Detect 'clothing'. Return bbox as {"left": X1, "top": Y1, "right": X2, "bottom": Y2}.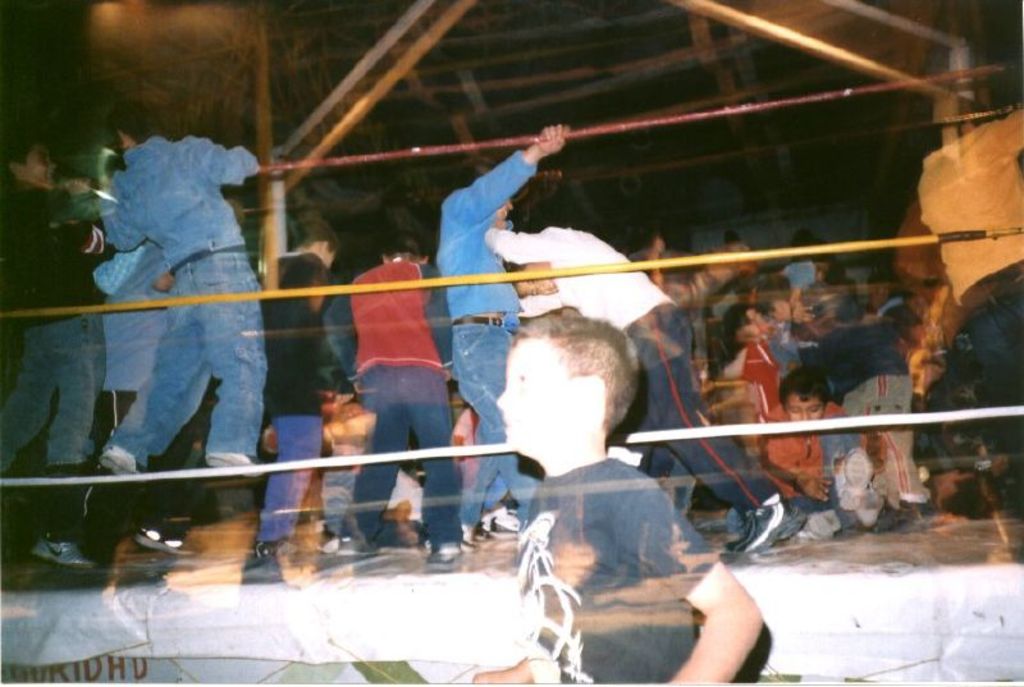
{"left": 8, "top": 203, "right": 100, "bottom": 471}.
